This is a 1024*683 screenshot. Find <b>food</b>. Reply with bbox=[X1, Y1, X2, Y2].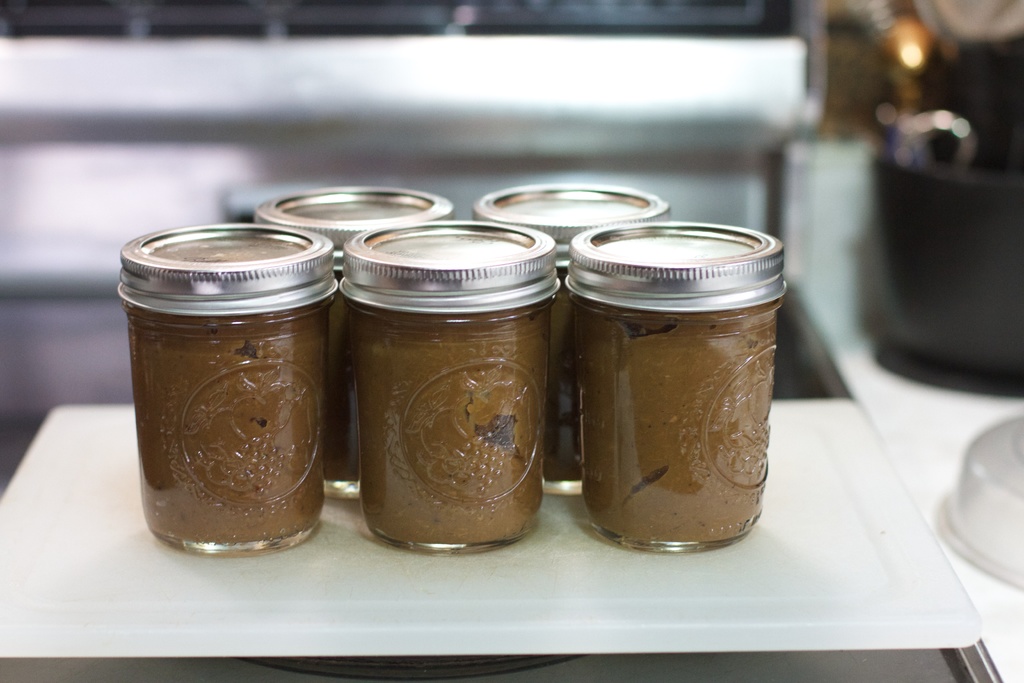
bbox=[325, 273, 362, 486].
